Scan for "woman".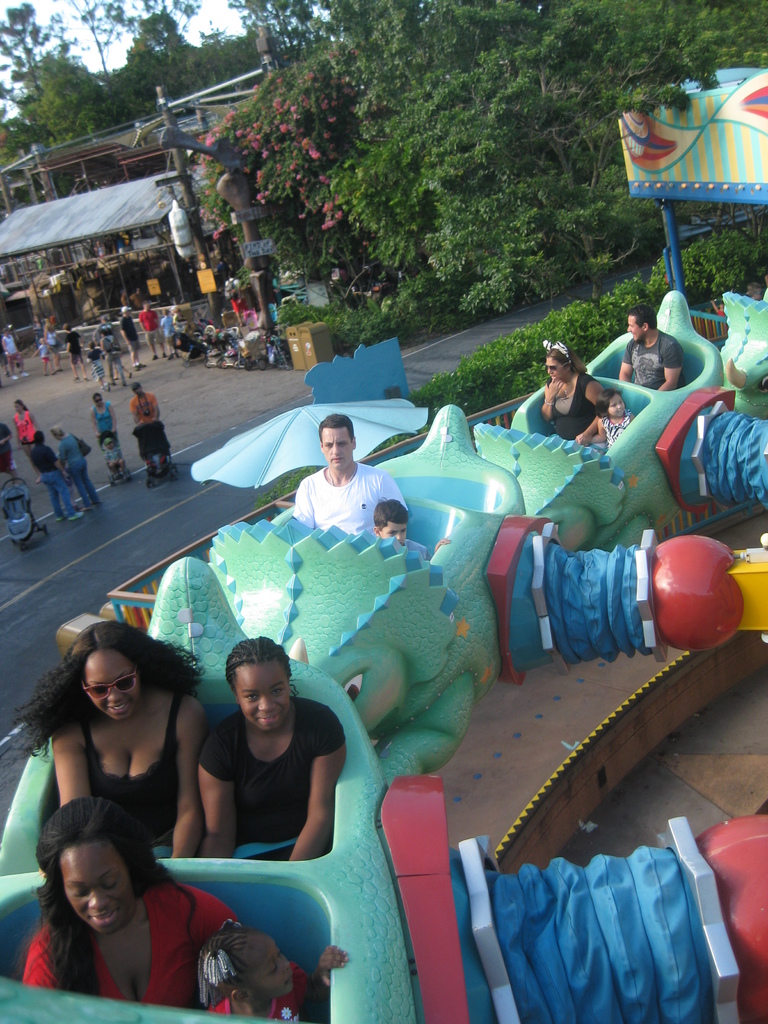
Scan result: (537, 333, 600, 449).
